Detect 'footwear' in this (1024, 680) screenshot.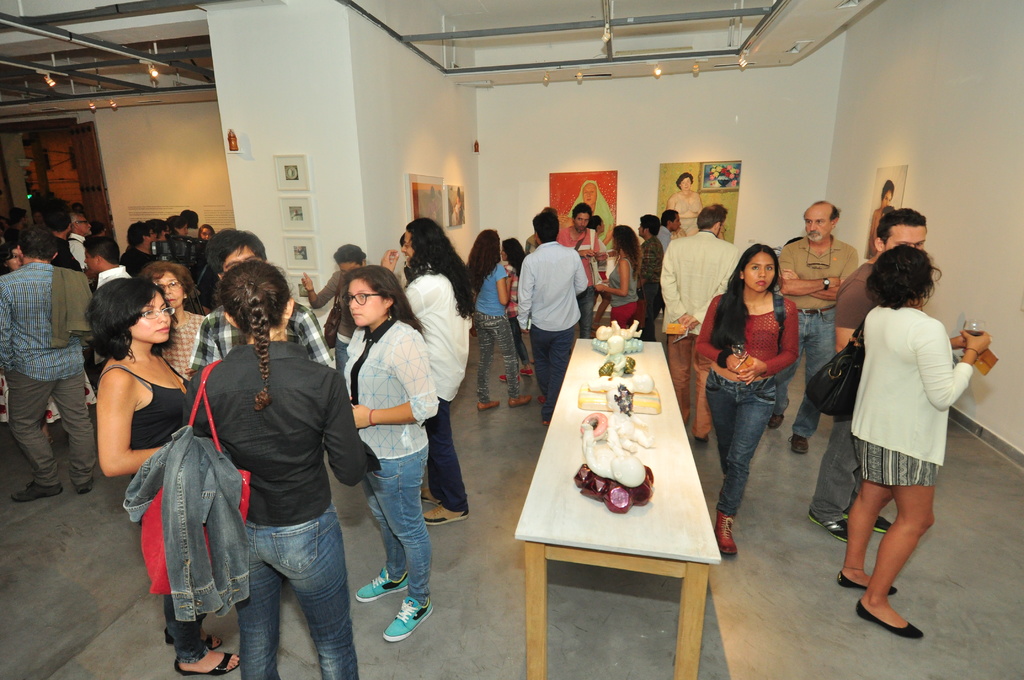
Detection: region(709, 511, 737, 559).
